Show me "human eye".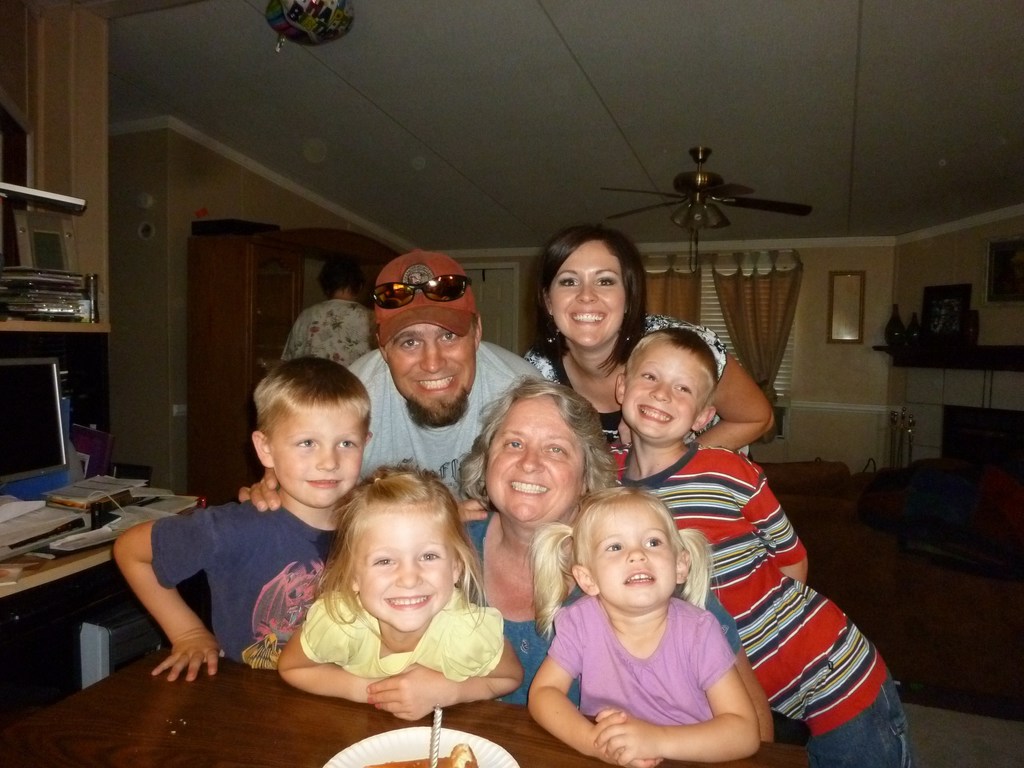
"human eye" is here: 603, 540, 621, 554.
